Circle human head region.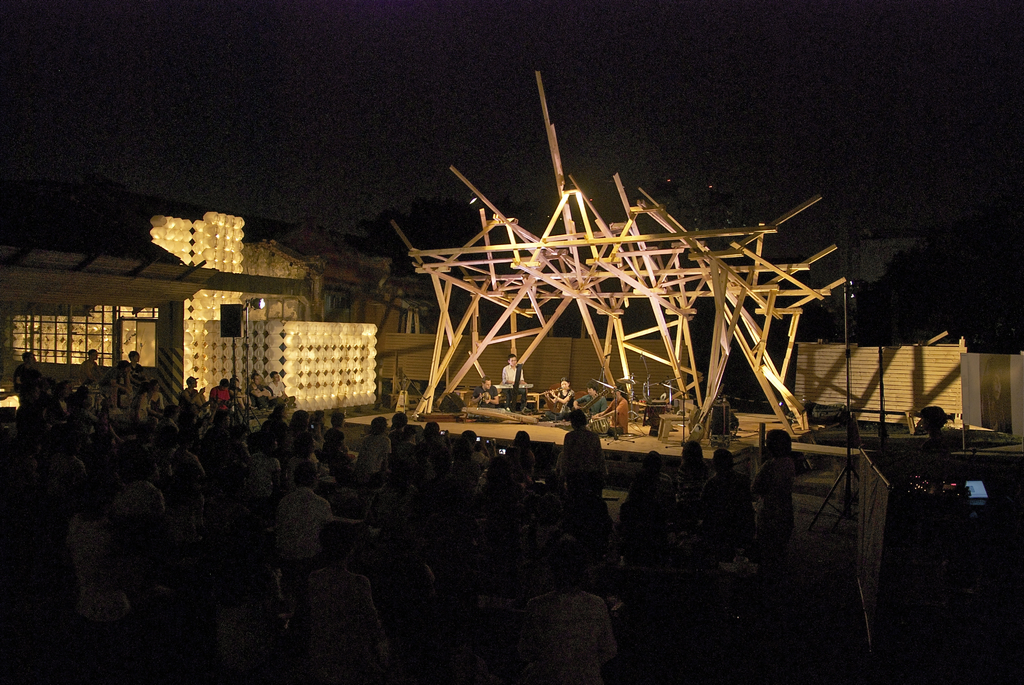
Region: (x1=114, y1=438, x2=150, y2=484).
